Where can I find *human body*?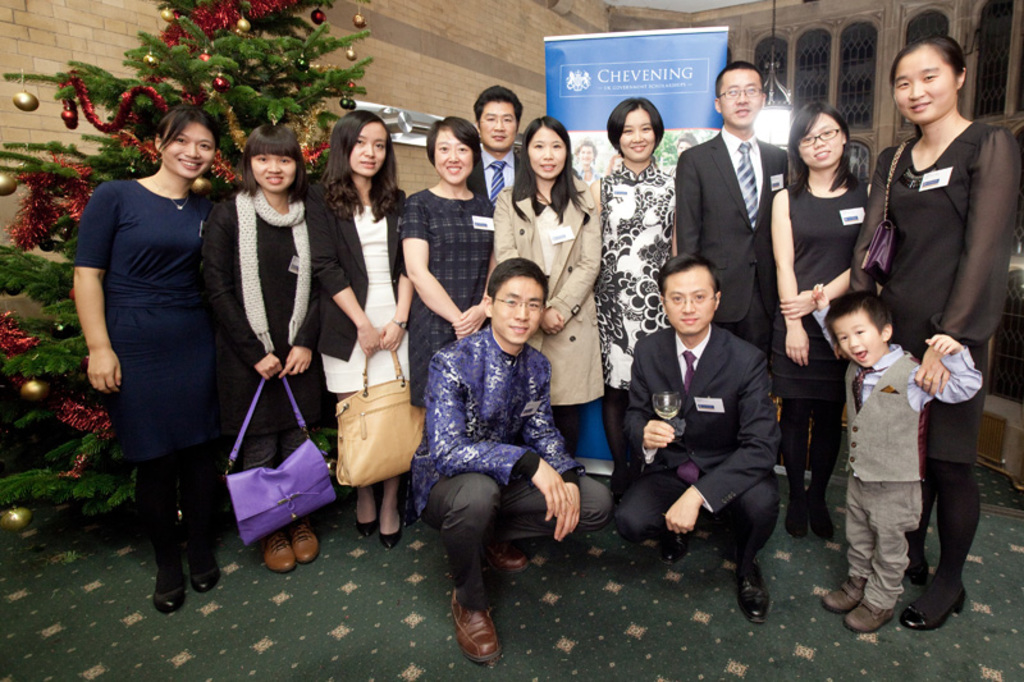
You can find it at detection(406, 321, 620, 663).
